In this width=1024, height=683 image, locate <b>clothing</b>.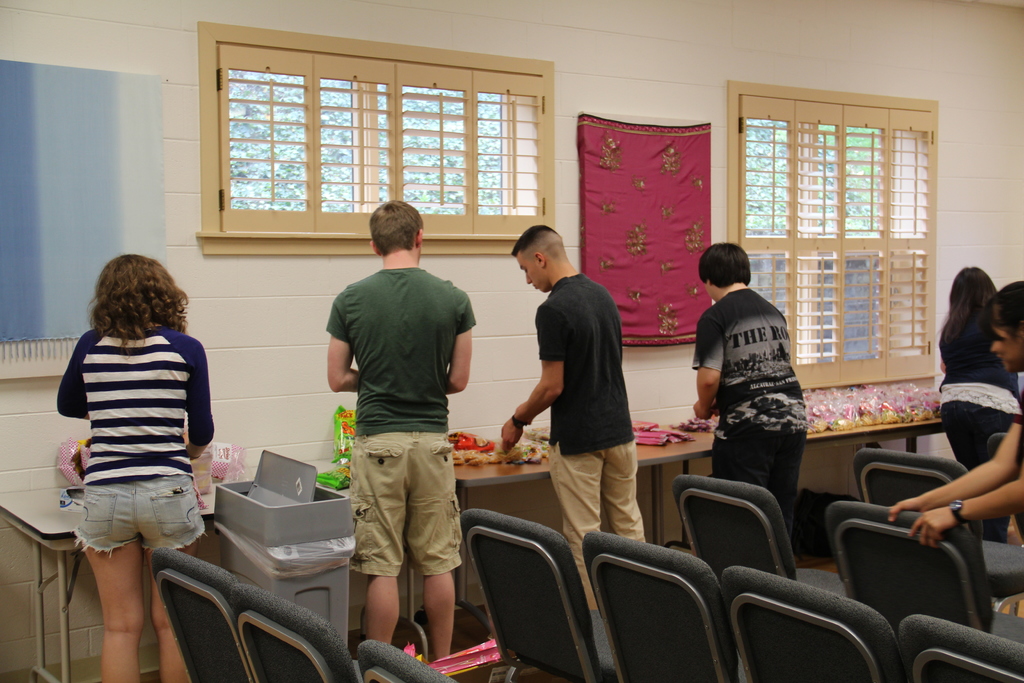
Bounding box: crop(715, 429, 802, 508).
